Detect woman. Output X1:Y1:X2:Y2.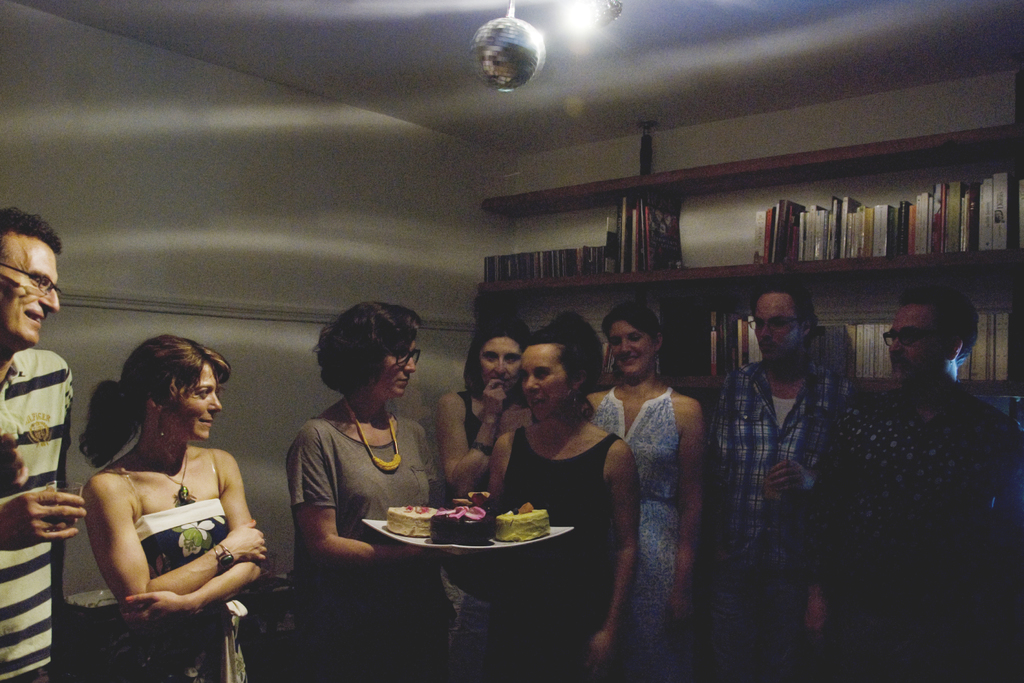
436:319:534:682.
